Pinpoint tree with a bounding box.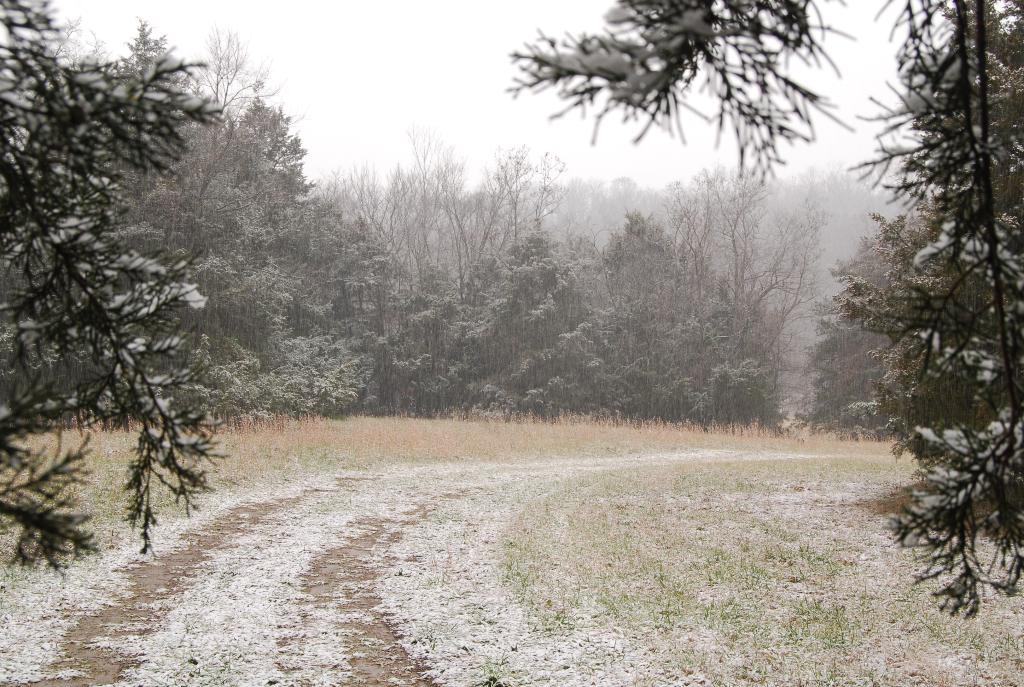
(497, 0, 1023, 621).
